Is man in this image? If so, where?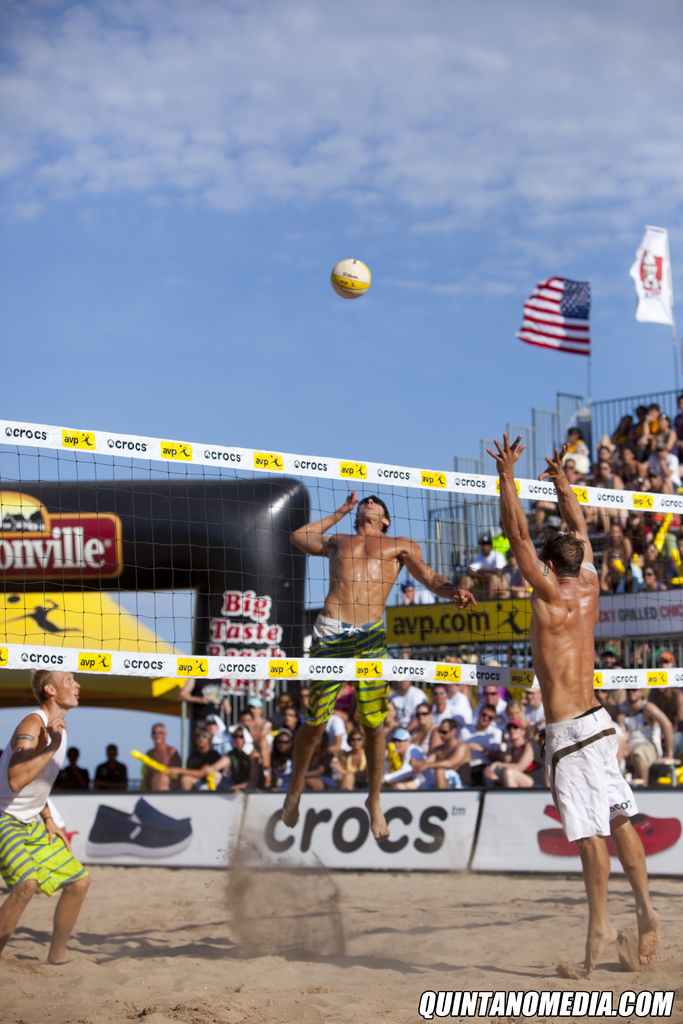
Yes, at l=380, t=729, r=425, b=778.
